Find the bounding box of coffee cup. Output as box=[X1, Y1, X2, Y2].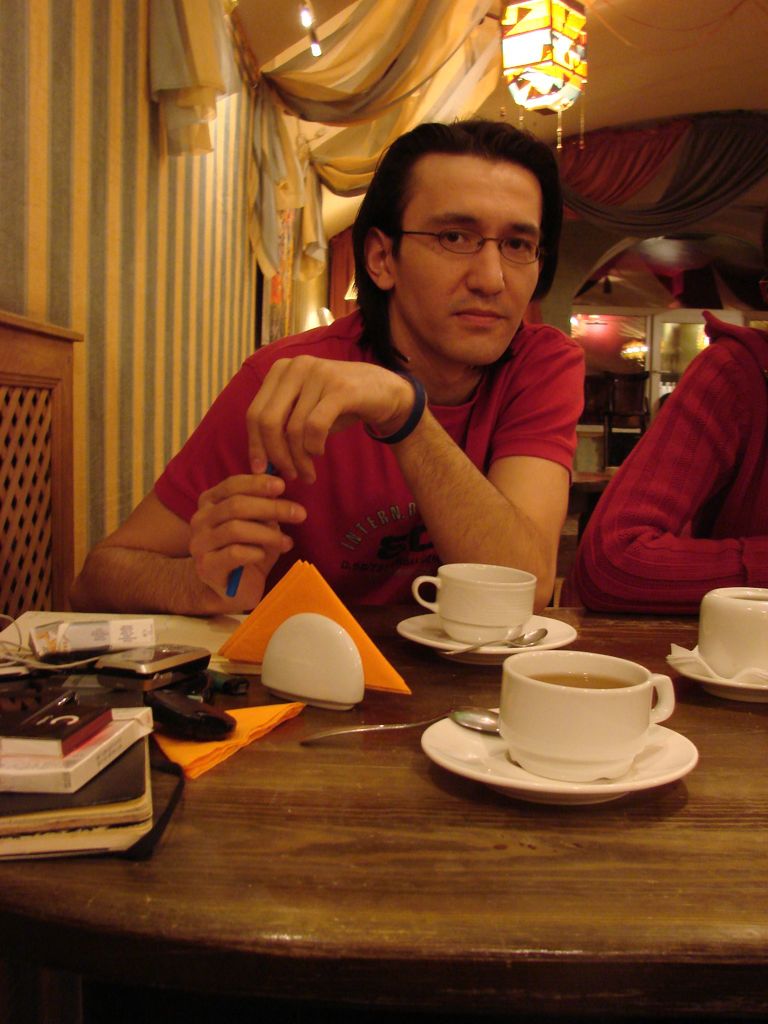
box=[496, 648, 678, 784].
